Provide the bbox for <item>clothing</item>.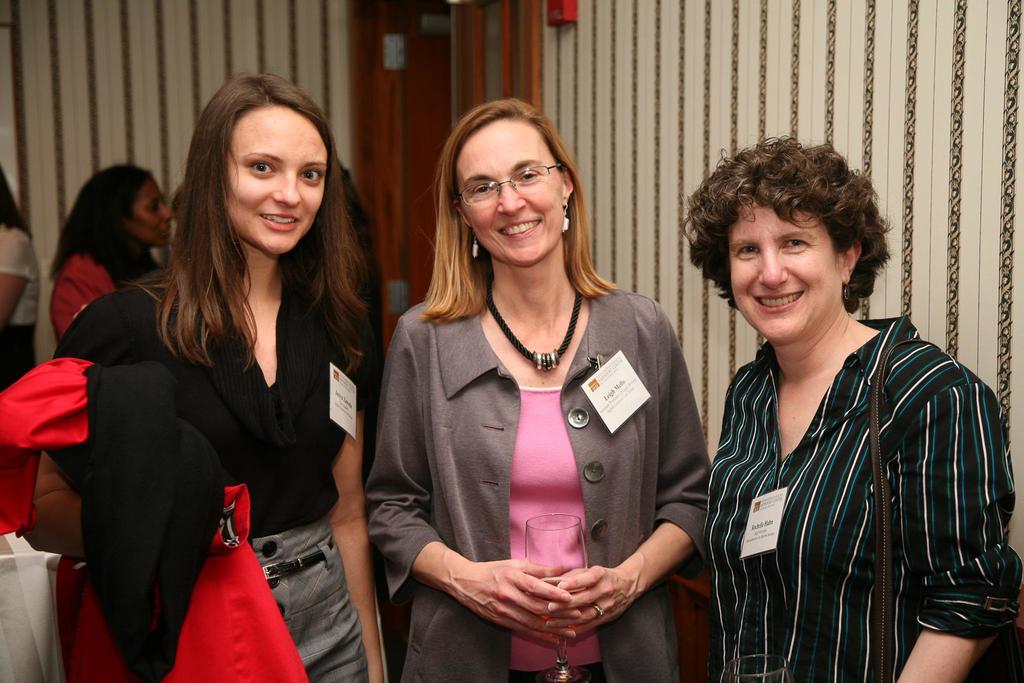
{"left": 703, "top": 313, "right": 1023, "bottom": 682}.
